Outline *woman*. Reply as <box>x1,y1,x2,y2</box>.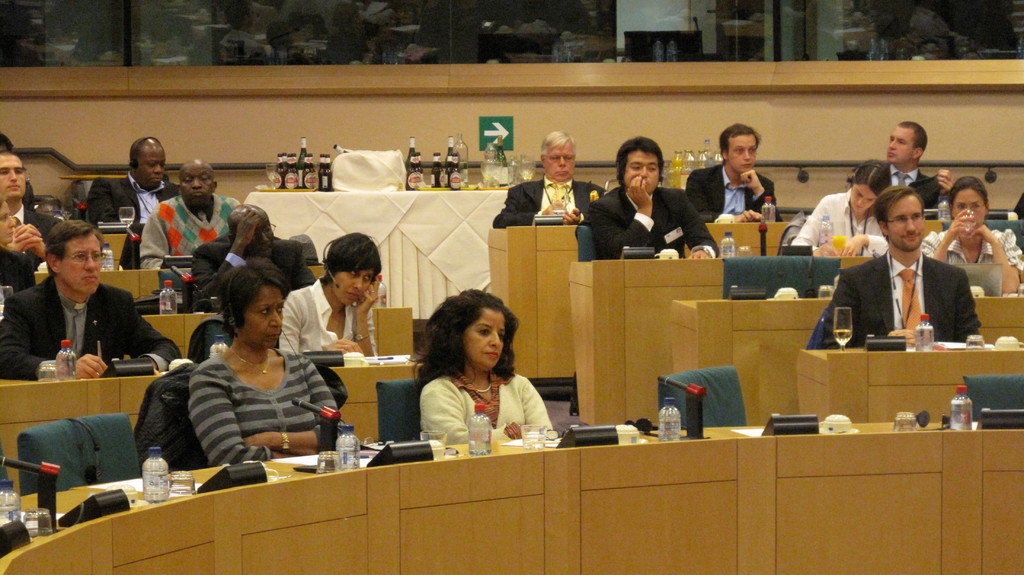
<box>791,160,899,261</box>.
